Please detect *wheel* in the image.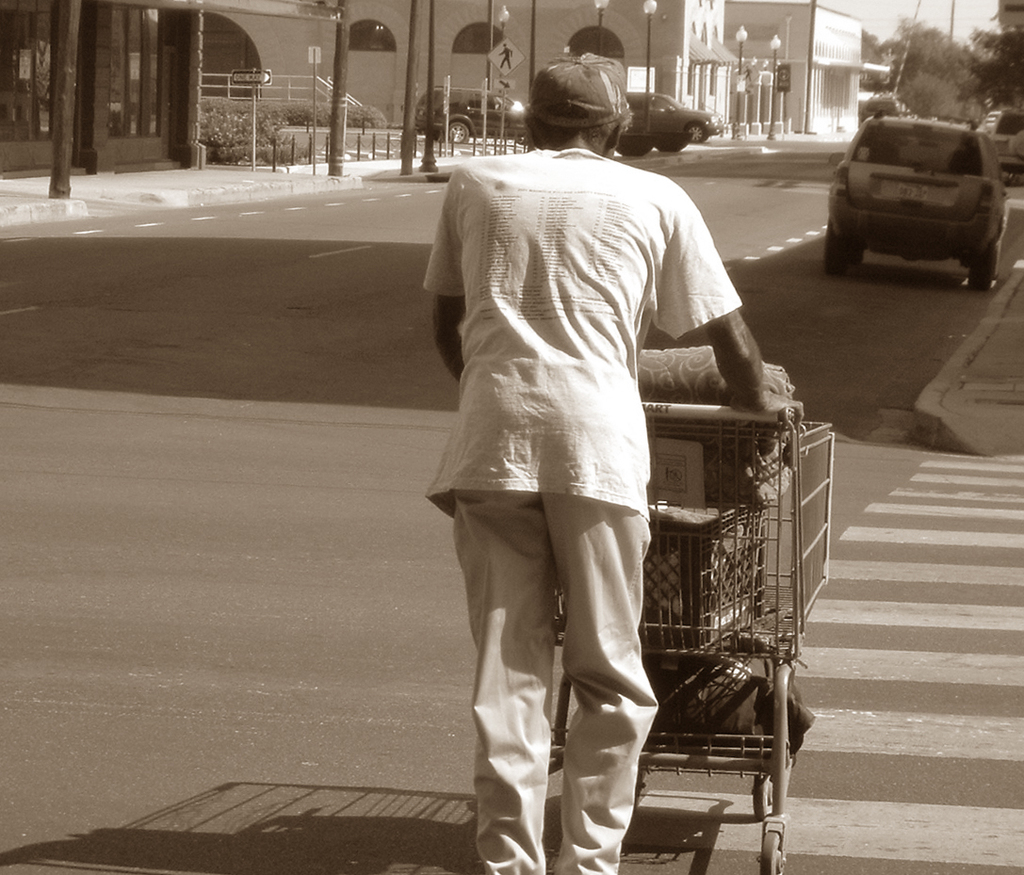
detection(821, 227, 845, 274).
